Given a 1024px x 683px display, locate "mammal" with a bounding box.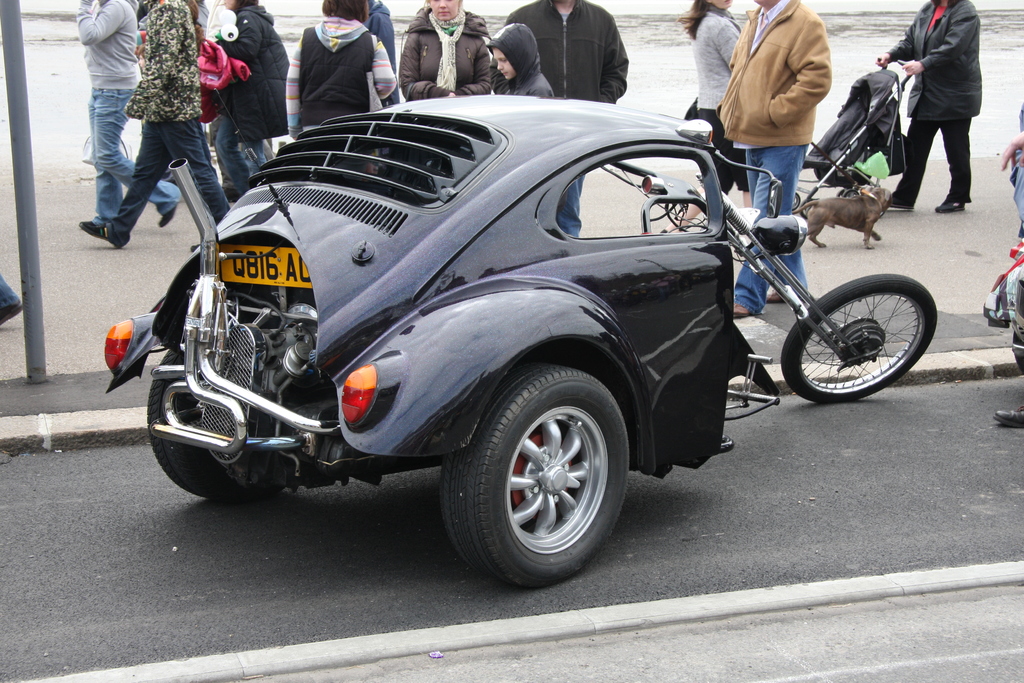
Located: (138, 0, 207, 184).
